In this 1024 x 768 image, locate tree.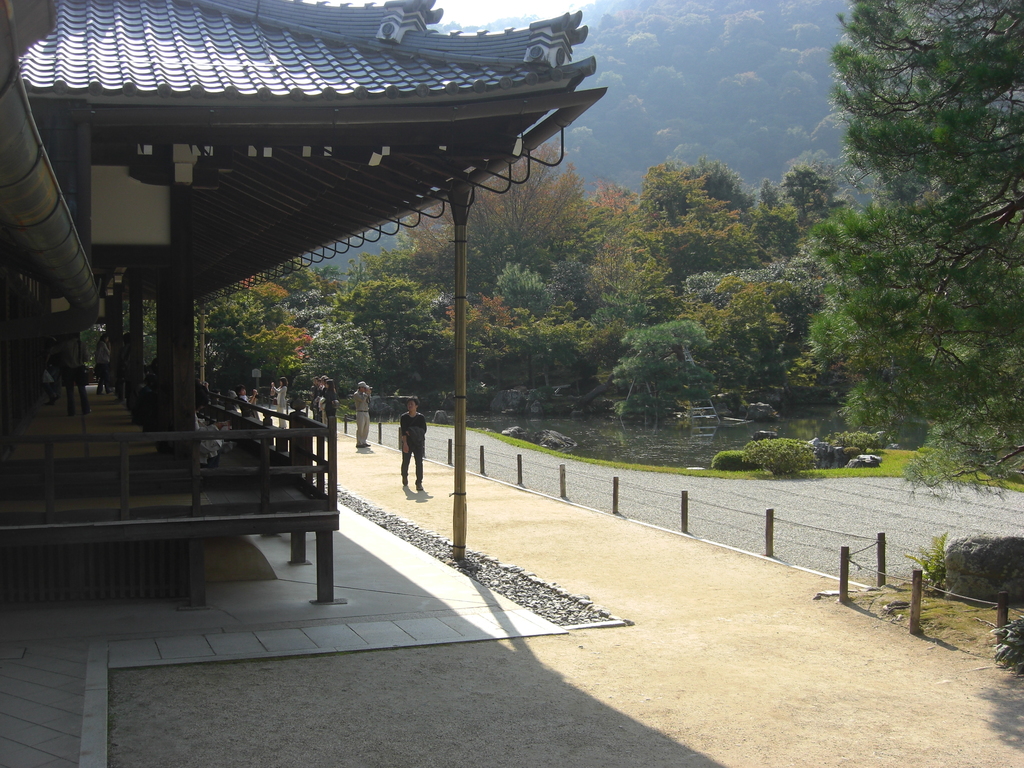
Bounding box: (x1=397, y1=149, x2=579, y2=273).
